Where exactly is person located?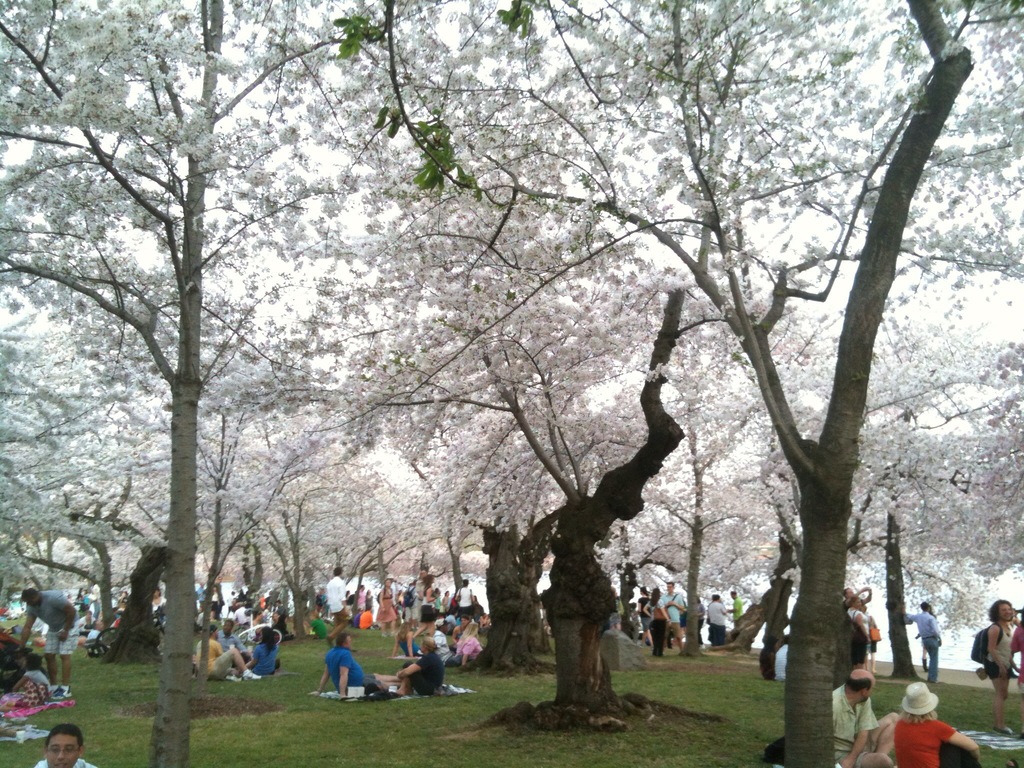
Its bounding box is 831:668:897:767.
